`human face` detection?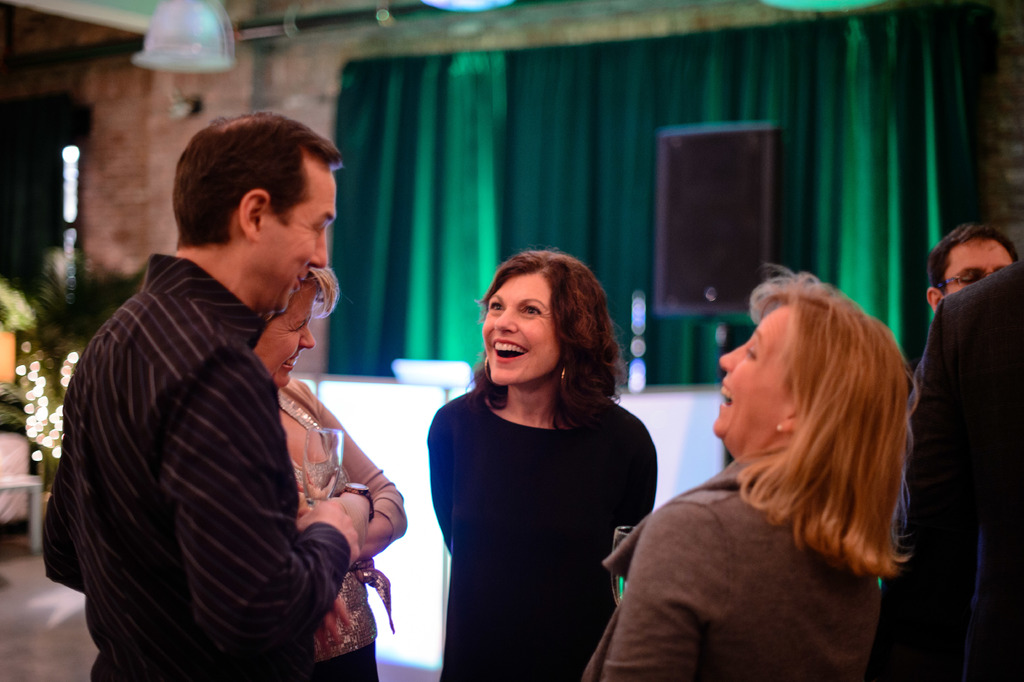
select_region(483, 277, 562, 382)
